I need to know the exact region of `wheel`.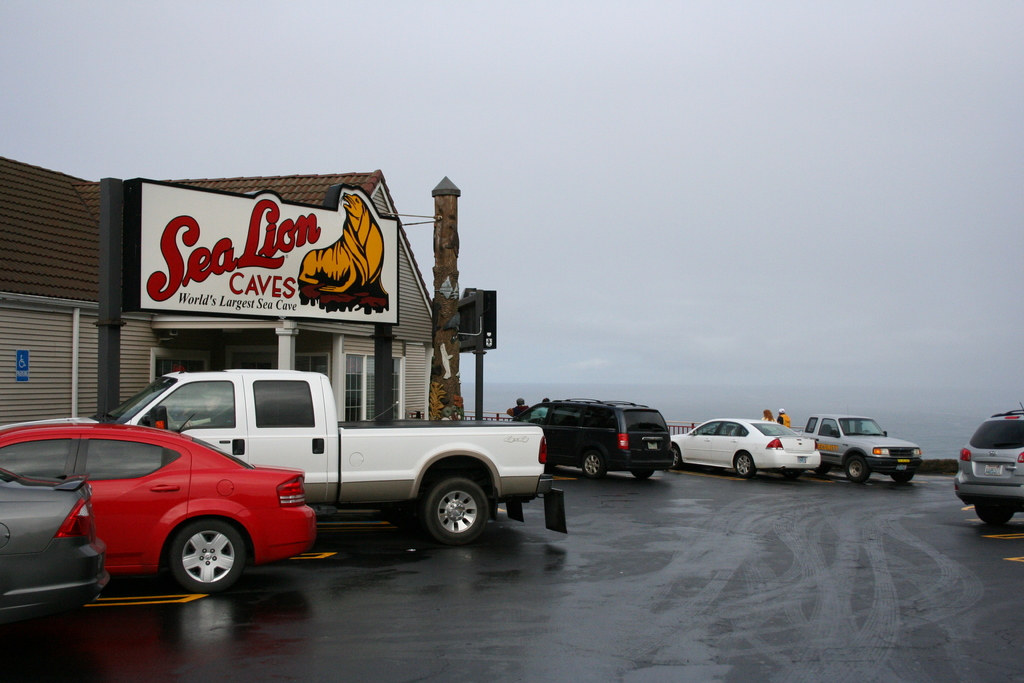
Region: box=[582, 452, 607, 479].
